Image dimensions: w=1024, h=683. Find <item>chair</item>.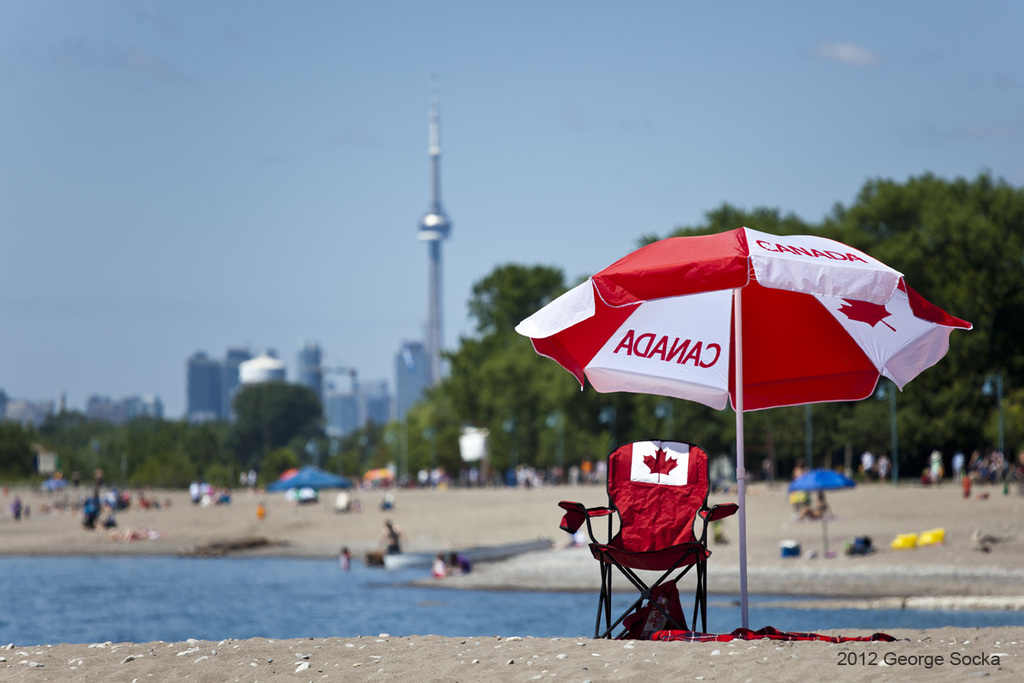
[x1=585, y1=423, x2=748, y2=649].
